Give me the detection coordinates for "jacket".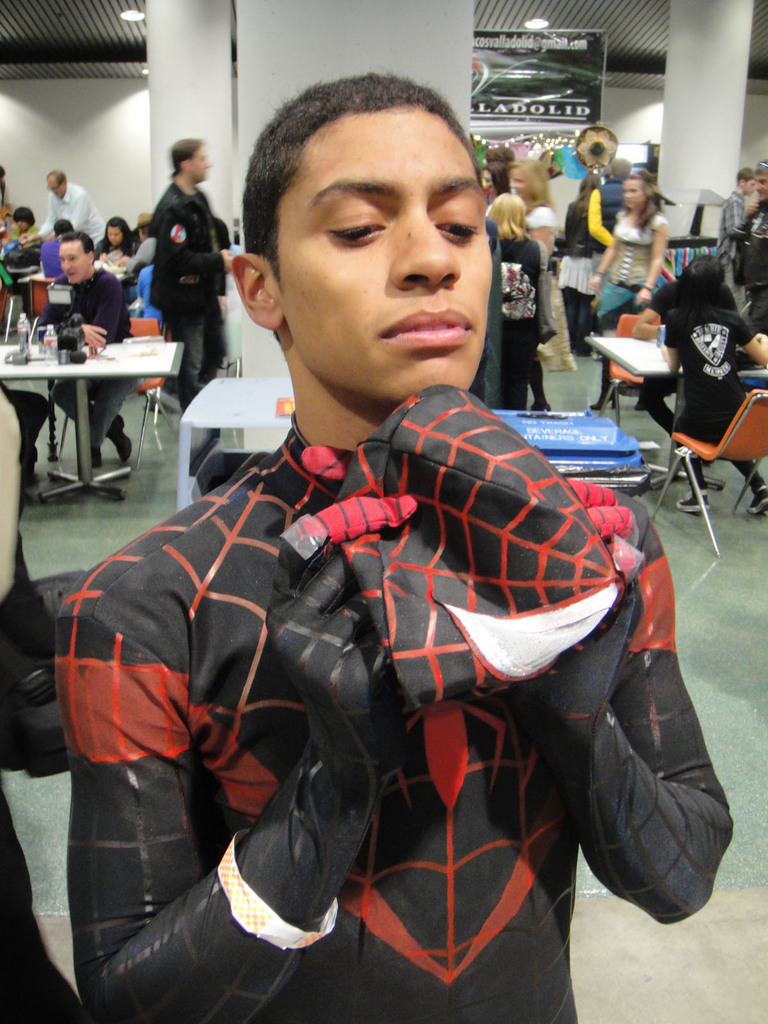
bbox(151, 179, 225, 314).
